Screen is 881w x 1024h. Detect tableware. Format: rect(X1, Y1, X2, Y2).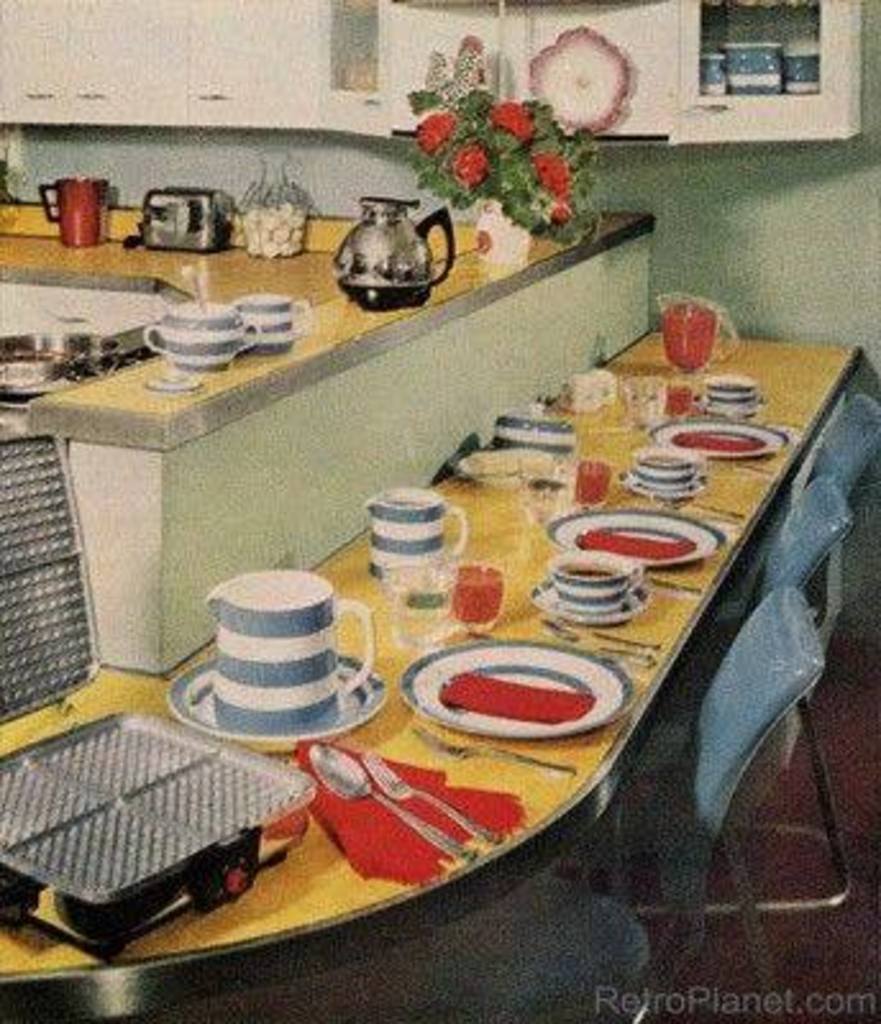
rect(328, 195, 451, 302).
